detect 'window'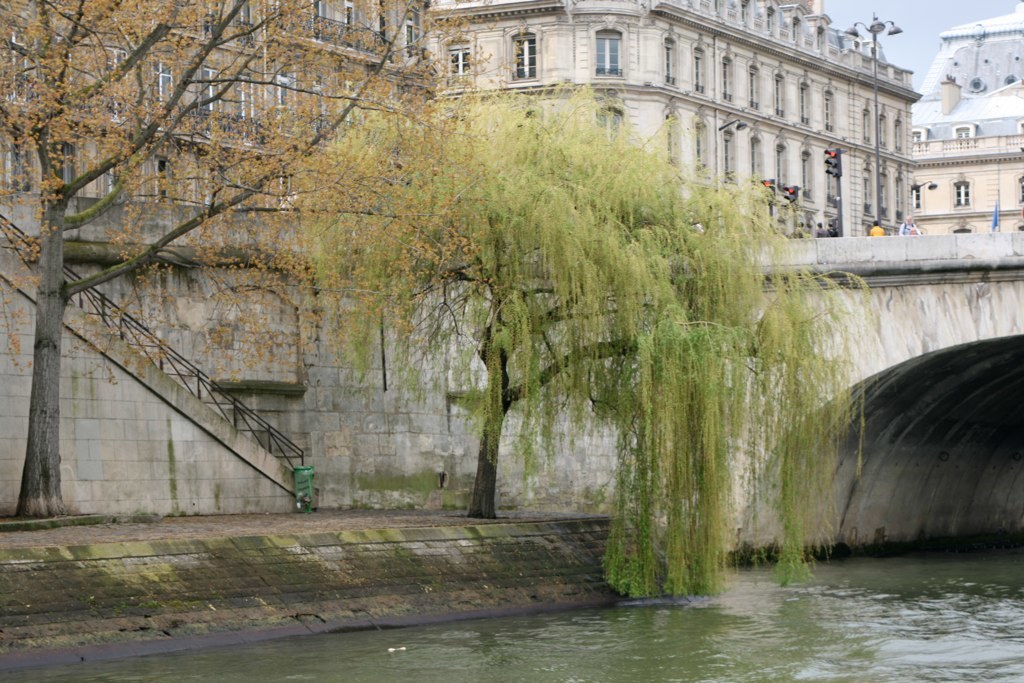
305 0 325 51
